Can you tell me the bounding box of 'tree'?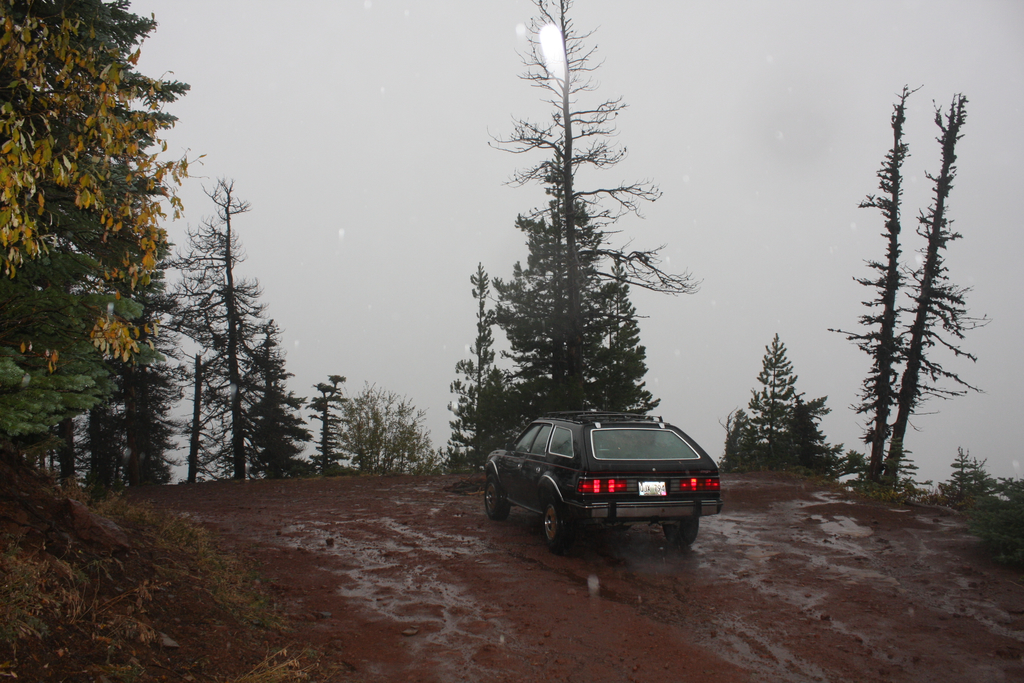
245, 320, 314, 476.
